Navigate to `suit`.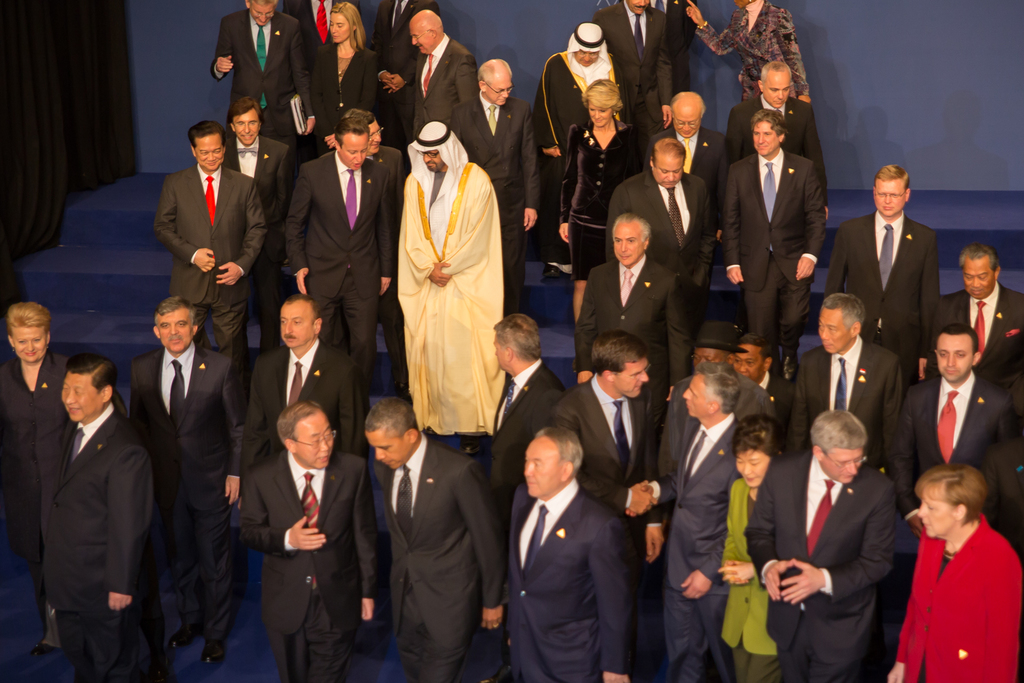
Navigation target: (left=243, top=335, right=371, bottom=488).
